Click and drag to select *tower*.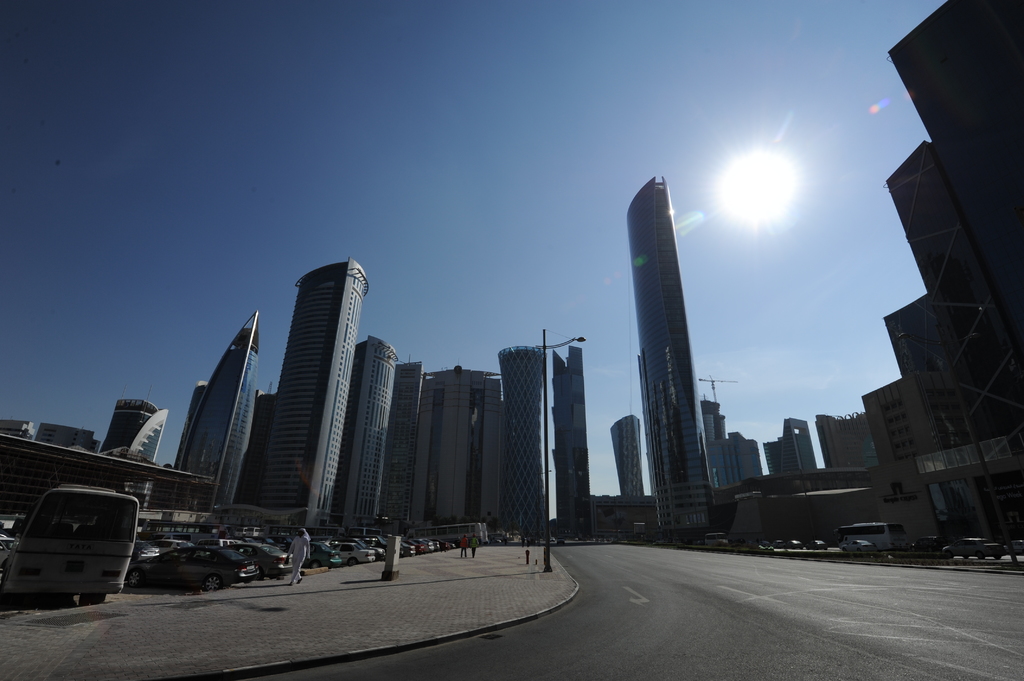
Selection: {"x1": 694, "y1": 405, "x2": 733, "y2": 492}.
